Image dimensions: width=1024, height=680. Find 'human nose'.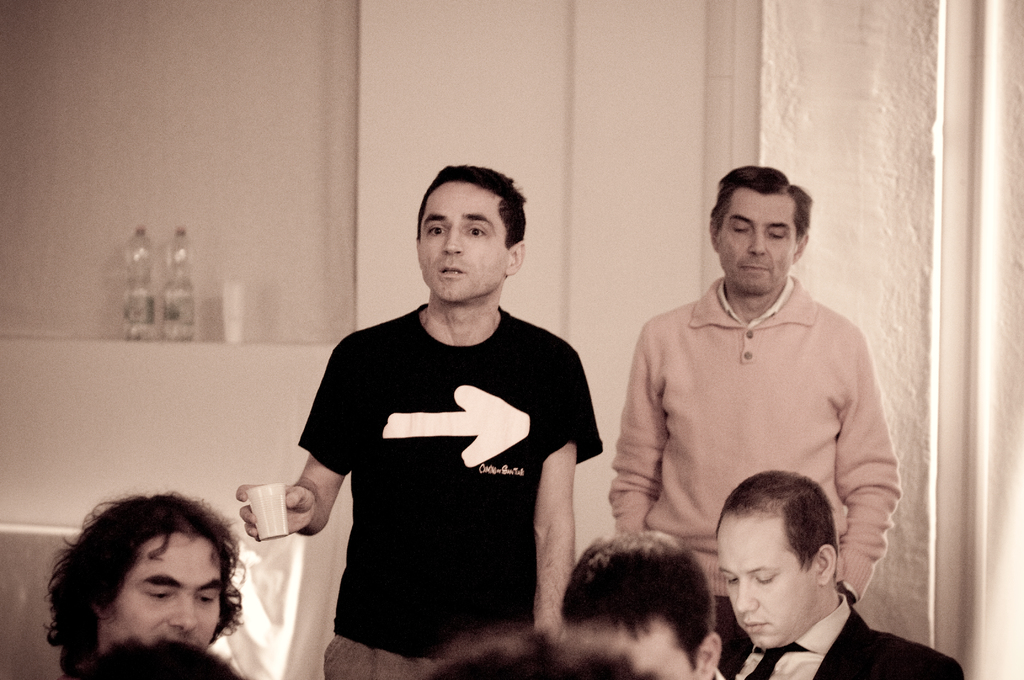
(733, 579, 758, 613).
